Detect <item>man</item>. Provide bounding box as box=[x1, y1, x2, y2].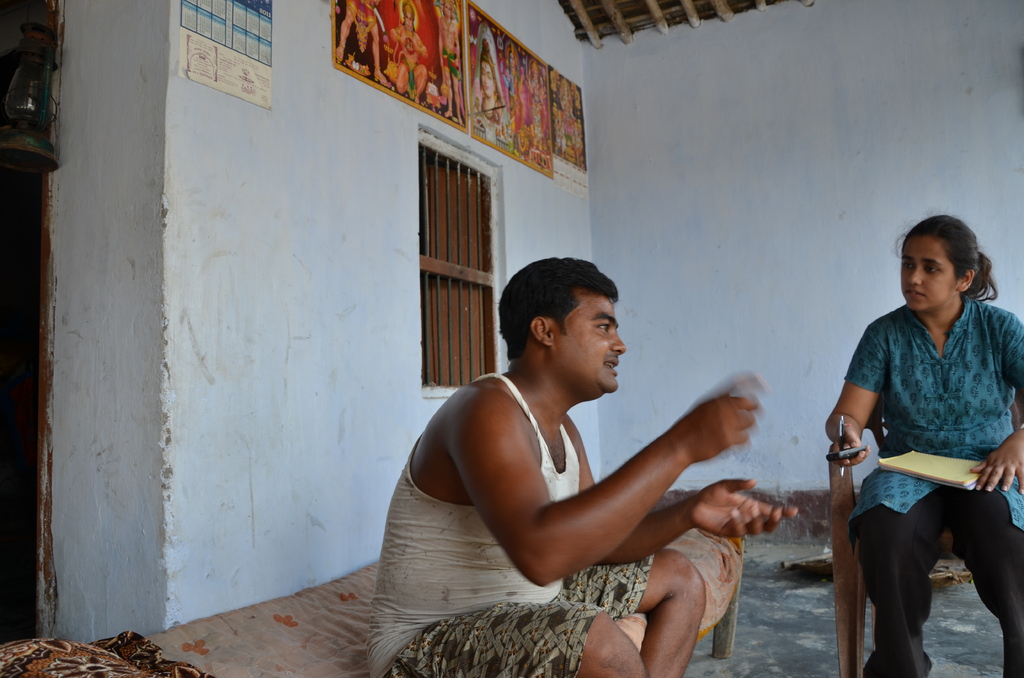
box=[474, 36, 506, 128].
